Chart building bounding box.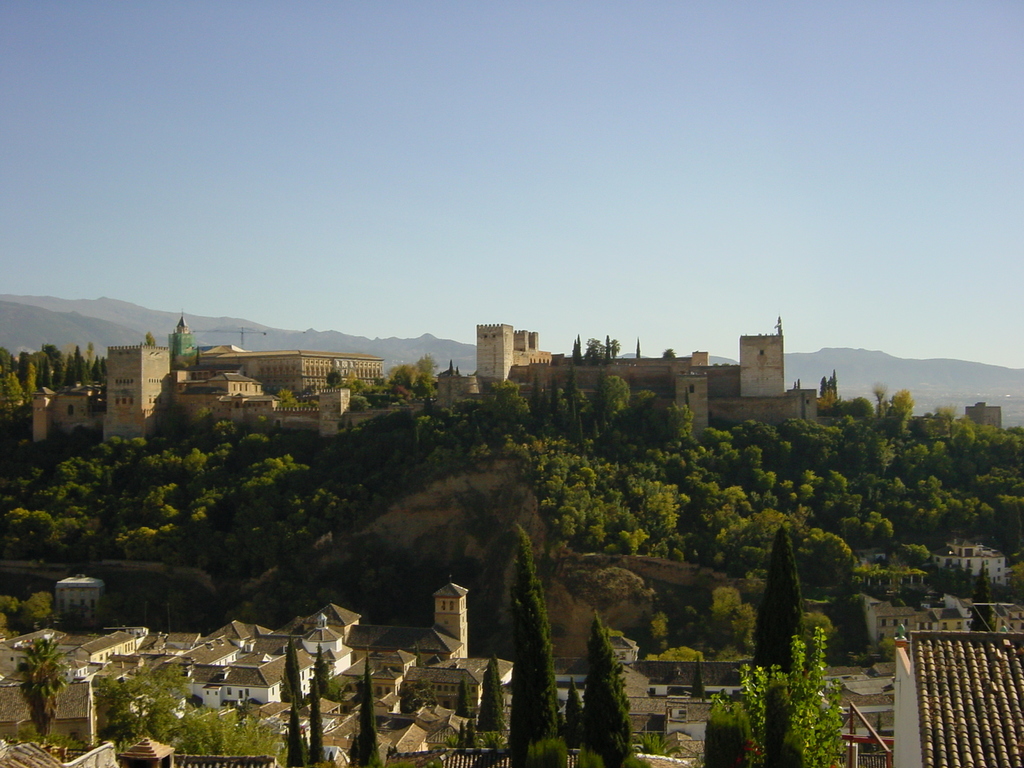
Charted: (896, 627, 1022, 767).
